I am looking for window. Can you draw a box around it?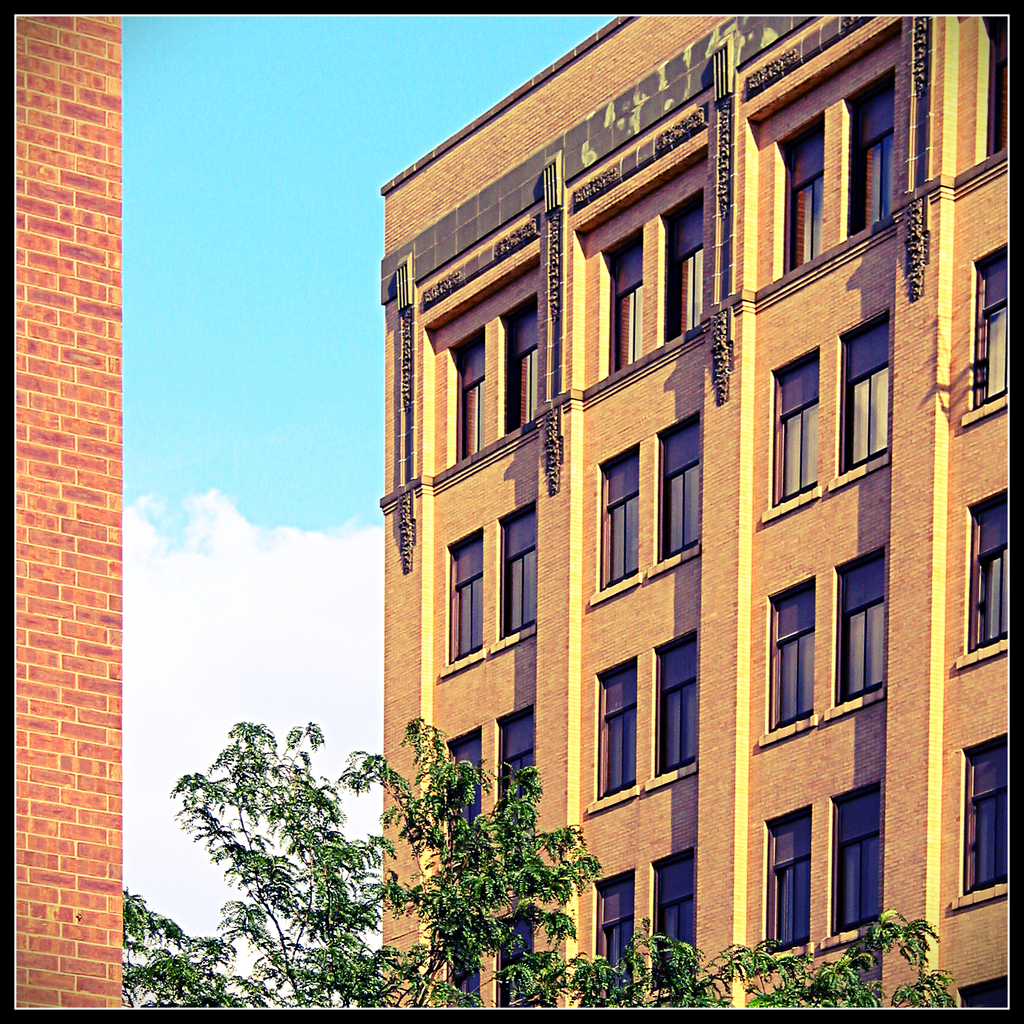
Sure, the bounding box is 828:796:883:940.
